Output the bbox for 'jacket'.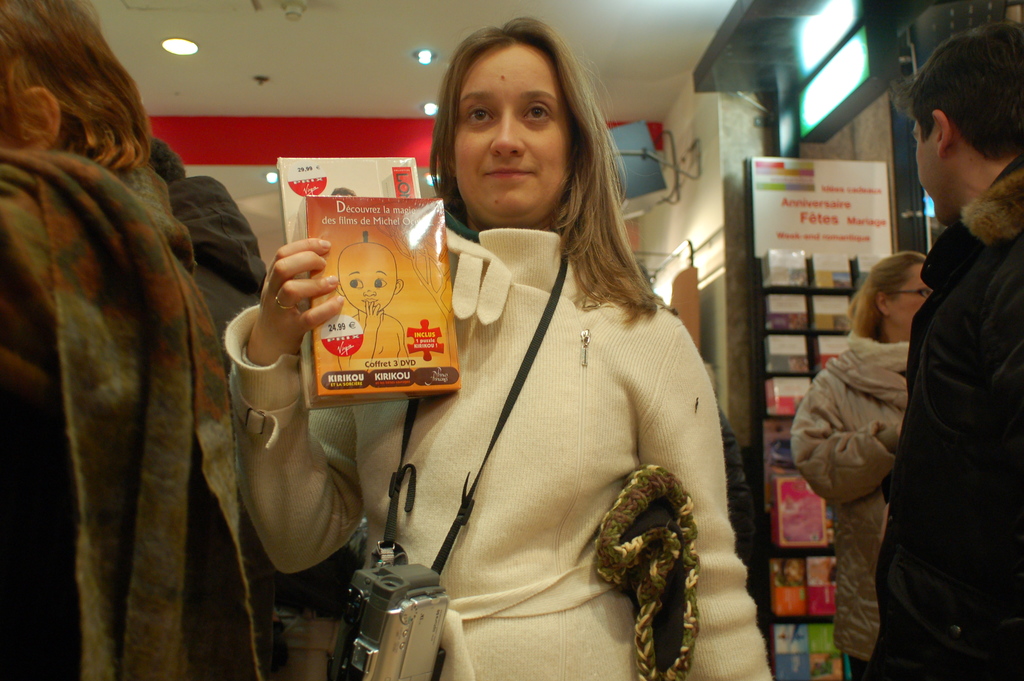
(left=870, top=161, right=1023, bottom=680).
